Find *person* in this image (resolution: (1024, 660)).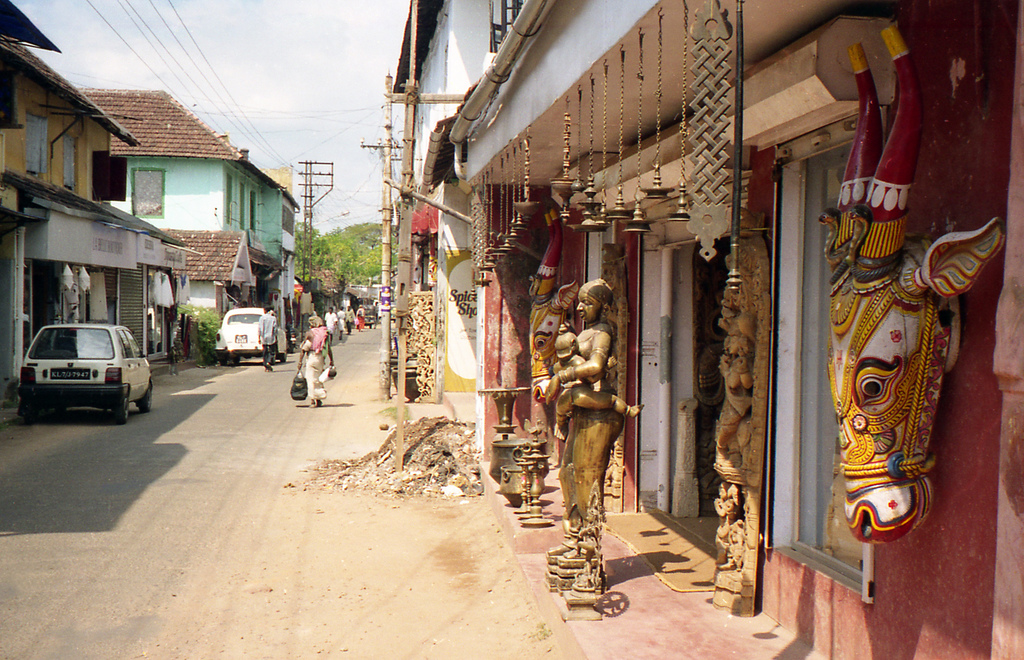
[268,302,276,315].
